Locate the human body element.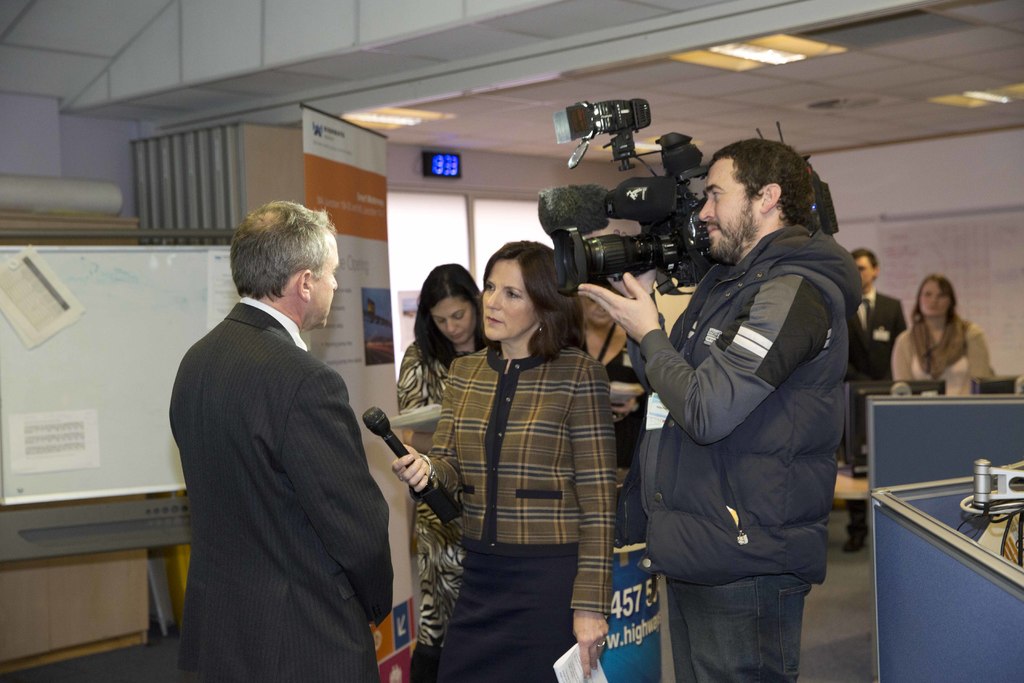
Element bbox: 381, 344, 463, 677.
